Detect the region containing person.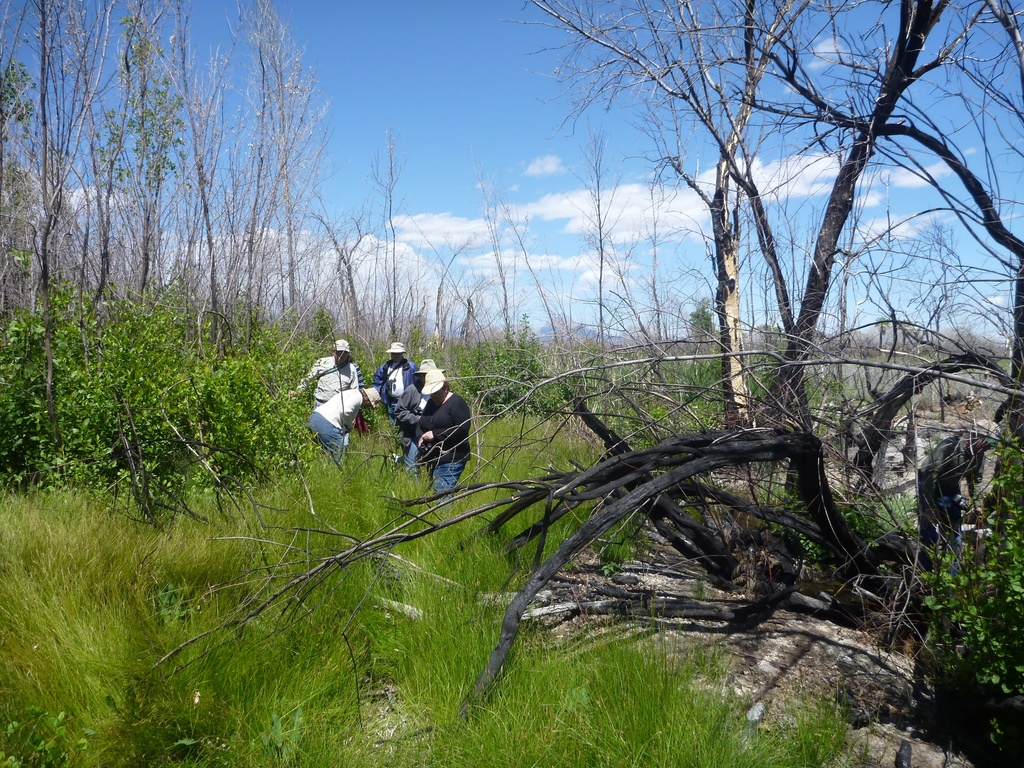
392 363 445 477.
